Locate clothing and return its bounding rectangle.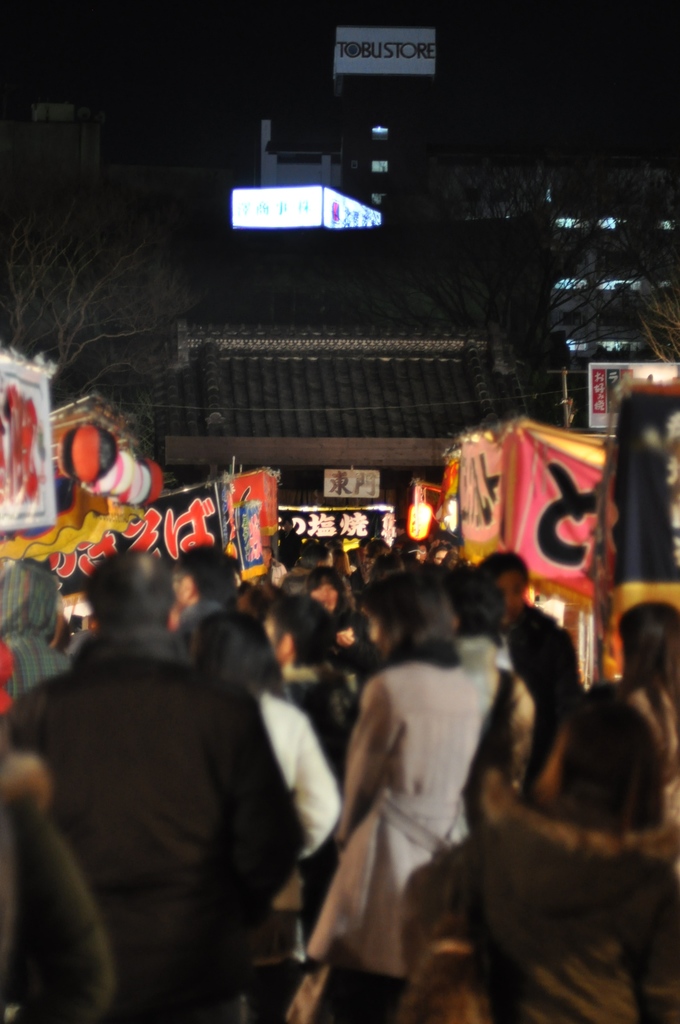
box(11, 617, 304, 1023).
